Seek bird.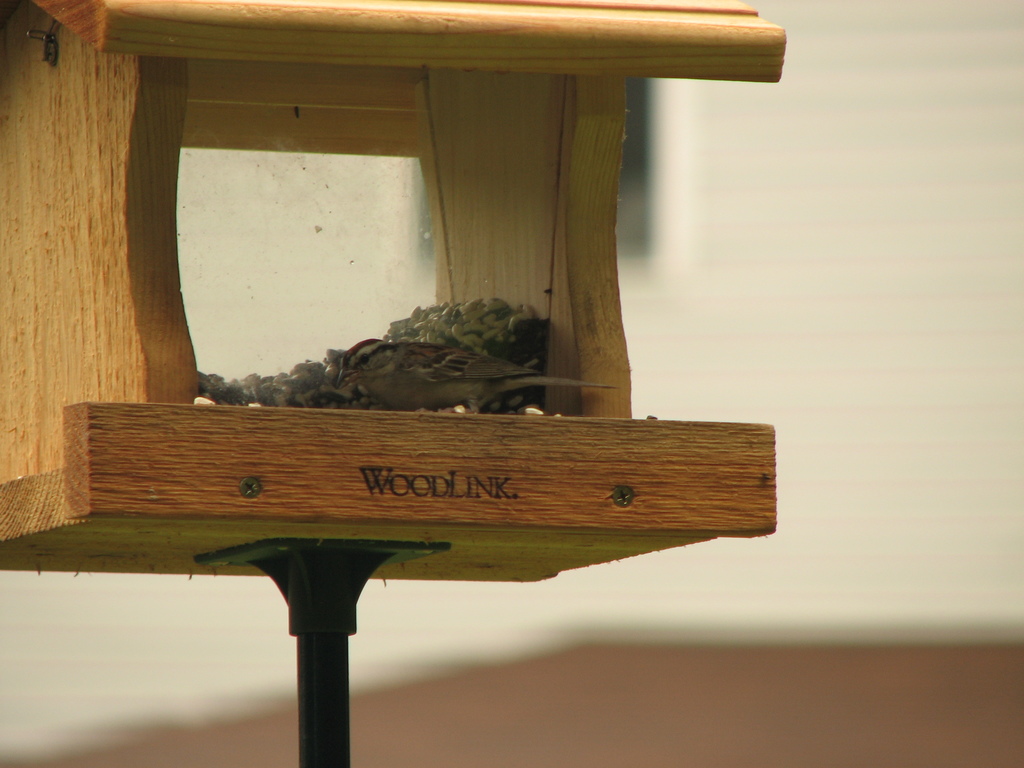
329 336 620 414.
